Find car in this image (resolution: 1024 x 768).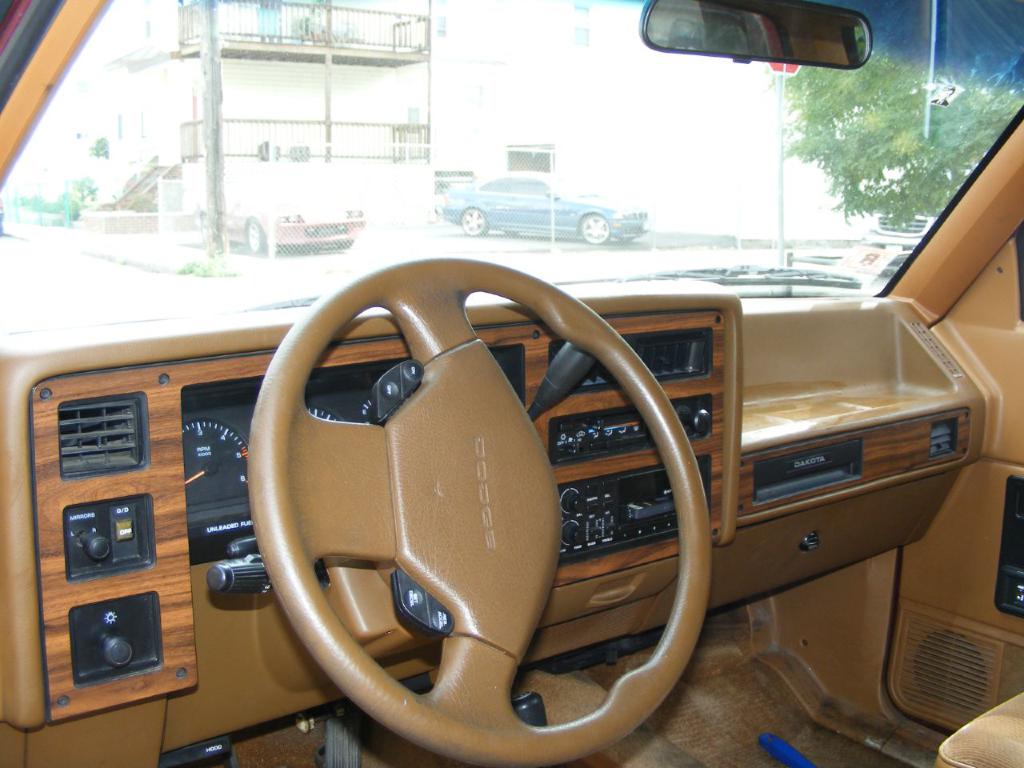
rect(436, 174, 647, 250).
